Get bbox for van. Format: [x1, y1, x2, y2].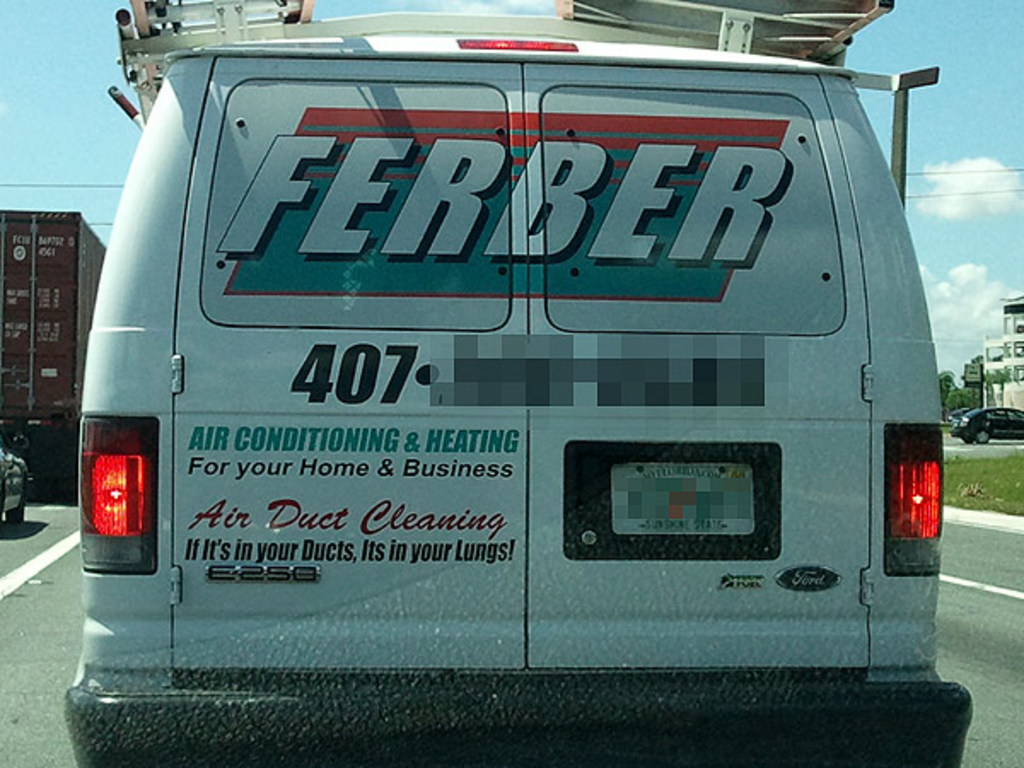
[60, 0, 976, 766].
